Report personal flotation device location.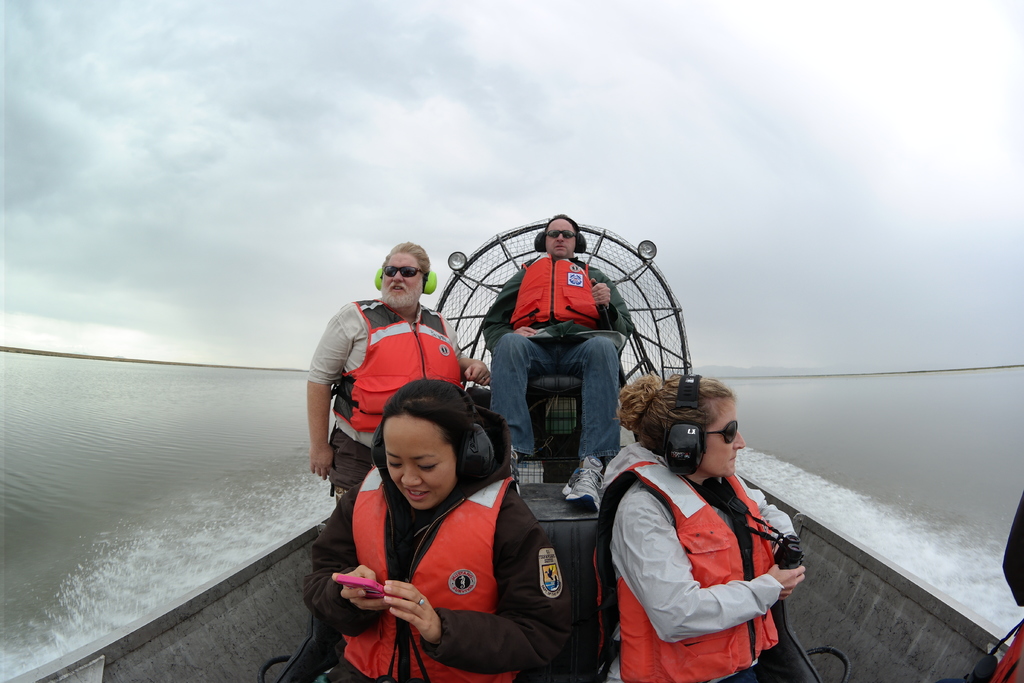
Report: x1=326 y1=292 x2=468 y2=434.
